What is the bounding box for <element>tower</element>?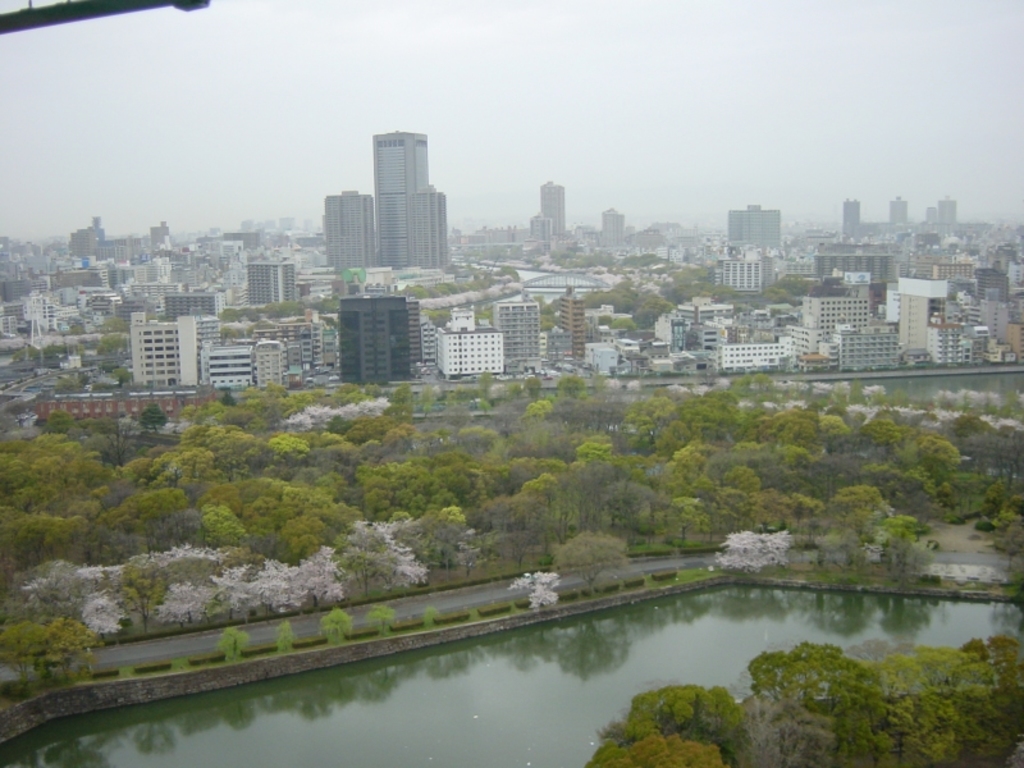
(244,259,291,302).
